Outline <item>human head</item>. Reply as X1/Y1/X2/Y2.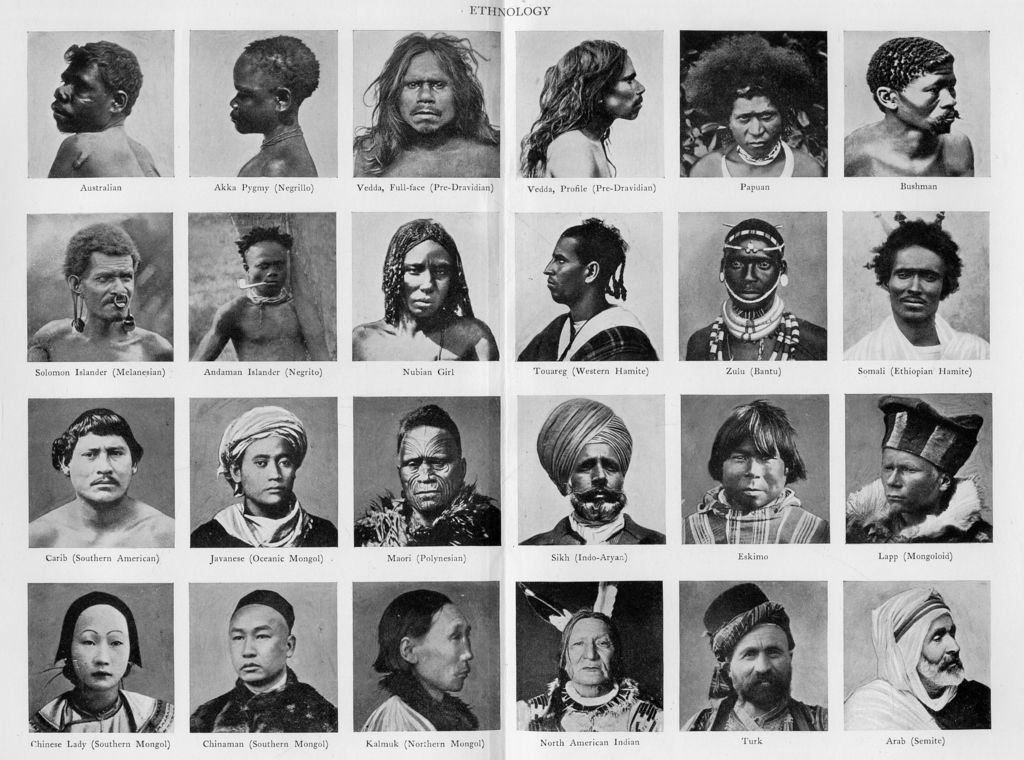
721/78/795/156.
